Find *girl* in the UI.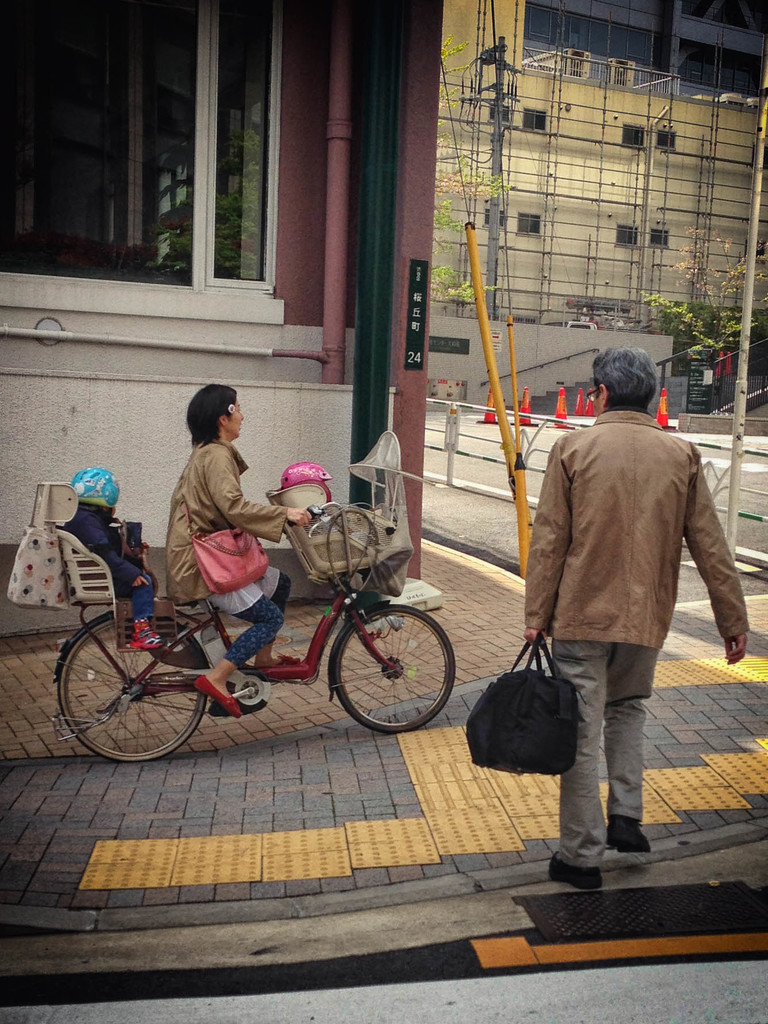
UI element at bbox=[151, 386, 320, 715].
